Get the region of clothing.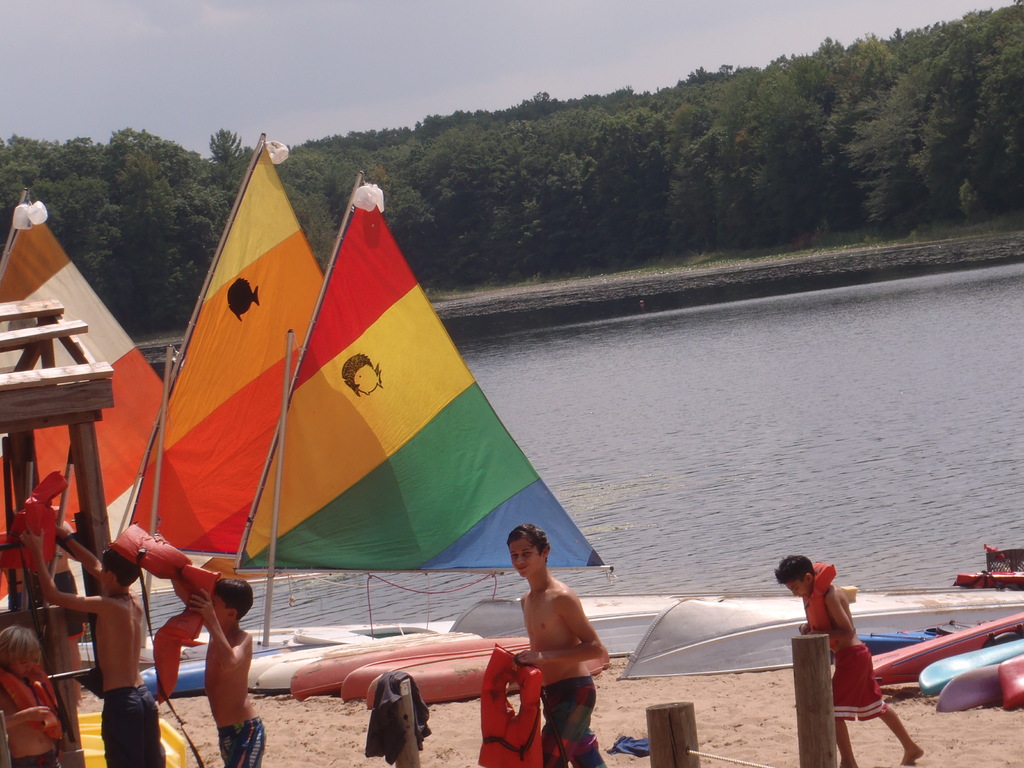
select_region(53, 570, 88, 642).
